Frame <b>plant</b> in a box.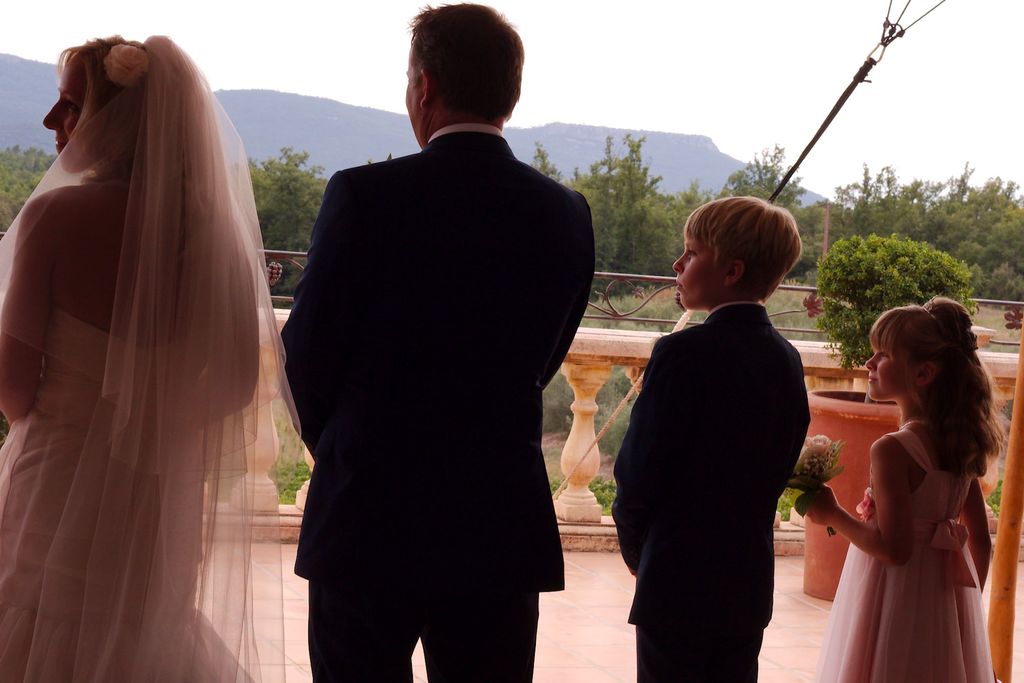
box(776, 483, 810, 523).
